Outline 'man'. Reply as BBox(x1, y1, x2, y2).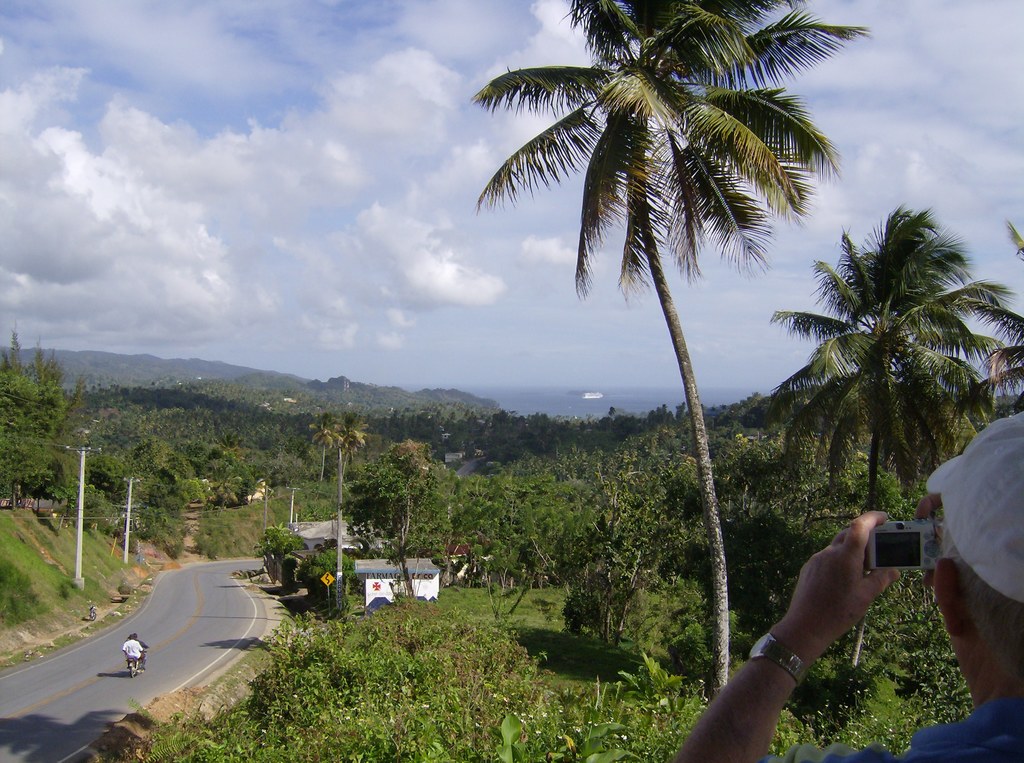
BBox(668, 405, 1023, 762).
